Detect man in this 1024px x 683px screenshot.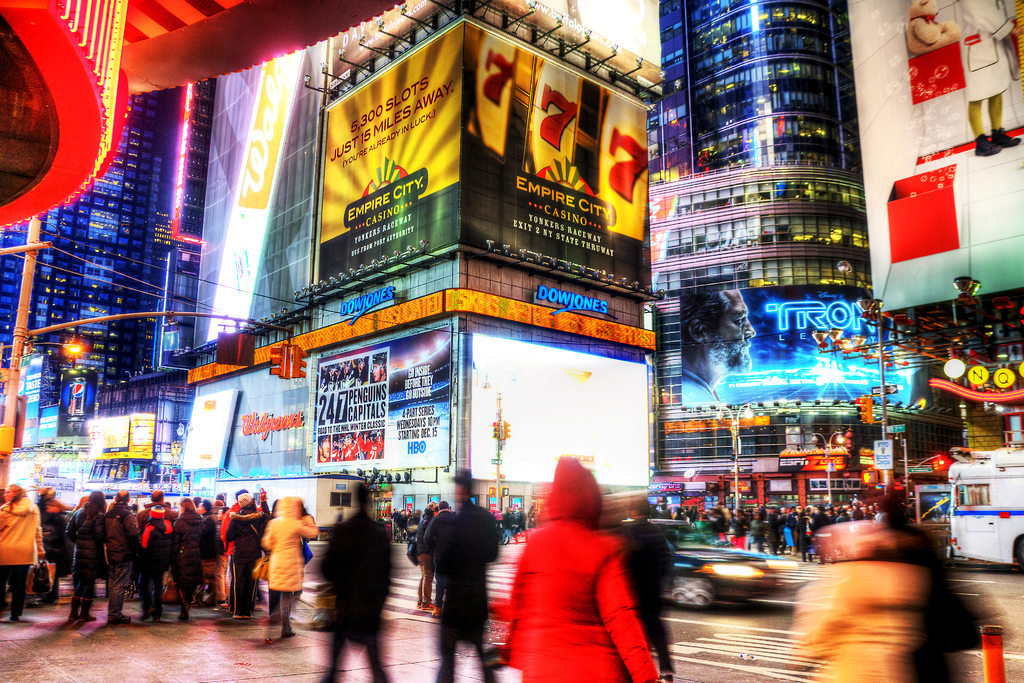
Detection: <region>102, 489, 145, 625</region>.
